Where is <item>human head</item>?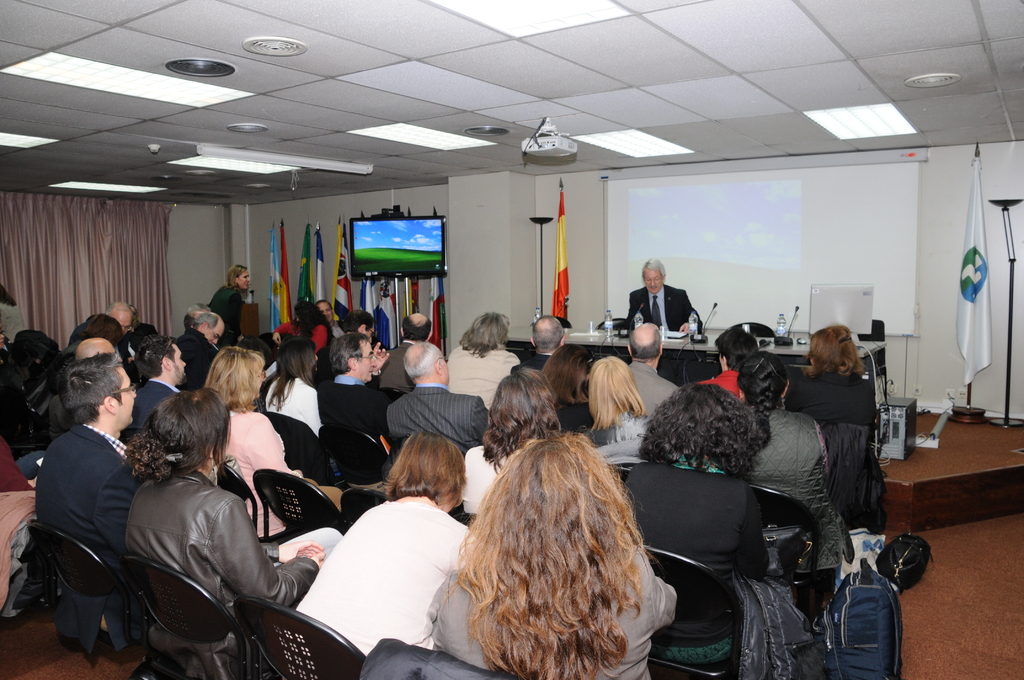
bbox=(634, 381, 767, 476).
